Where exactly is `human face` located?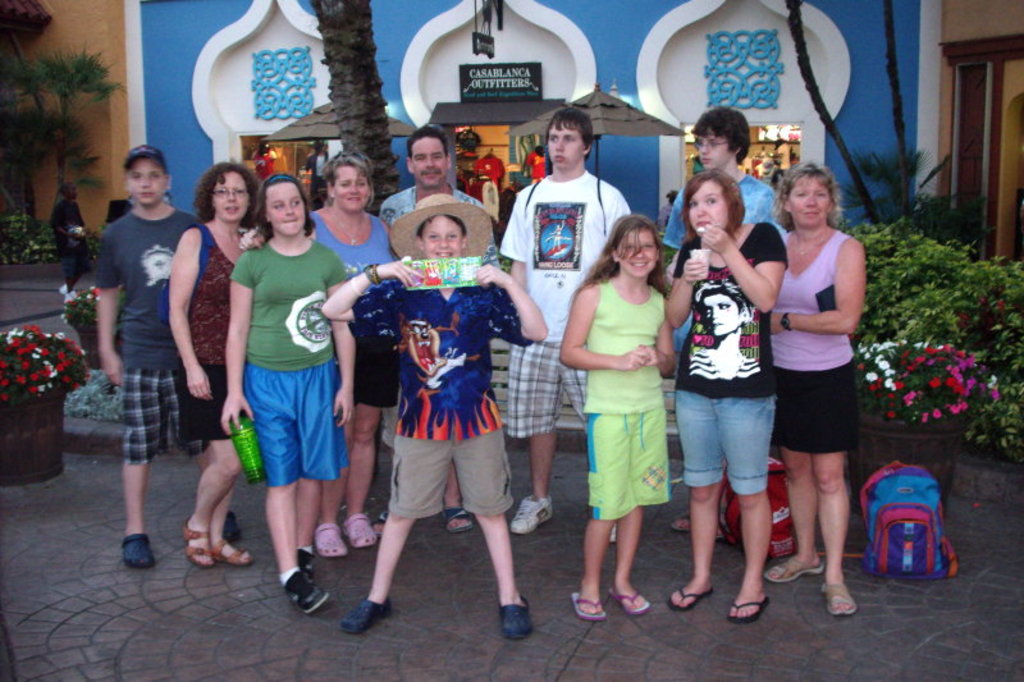
Its bounding box is region(329, 163, 367, 211).
